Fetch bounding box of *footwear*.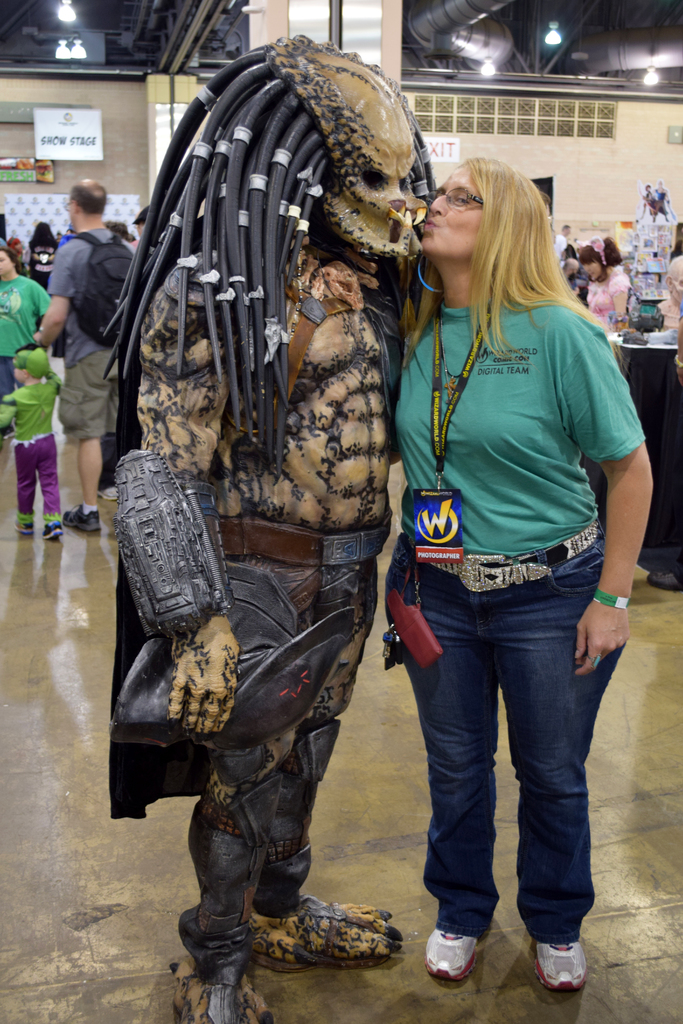
Bbox: <region>5, 515, 33, 533</region>.
